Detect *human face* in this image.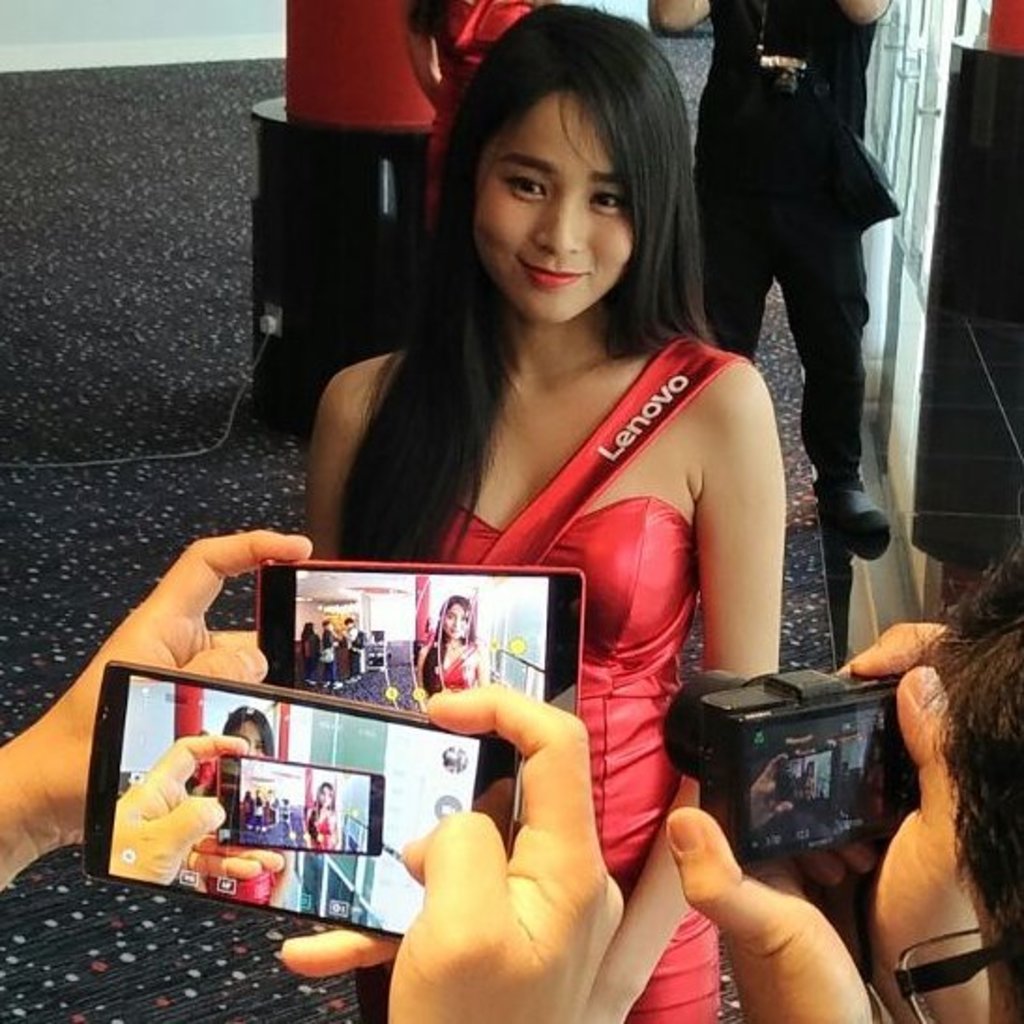
Detection: 446, 603, 475, 636.
